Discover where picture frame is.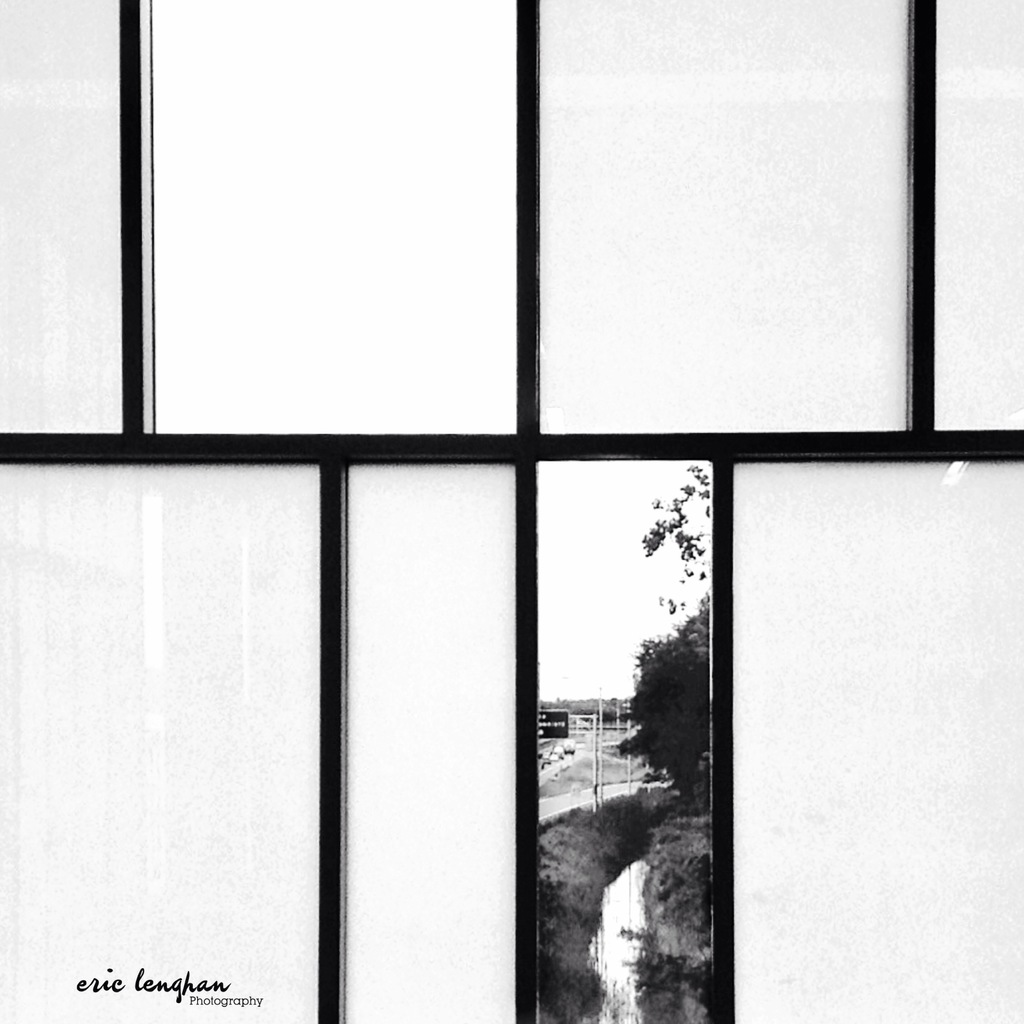
Discovered at 521,1,931,467.
